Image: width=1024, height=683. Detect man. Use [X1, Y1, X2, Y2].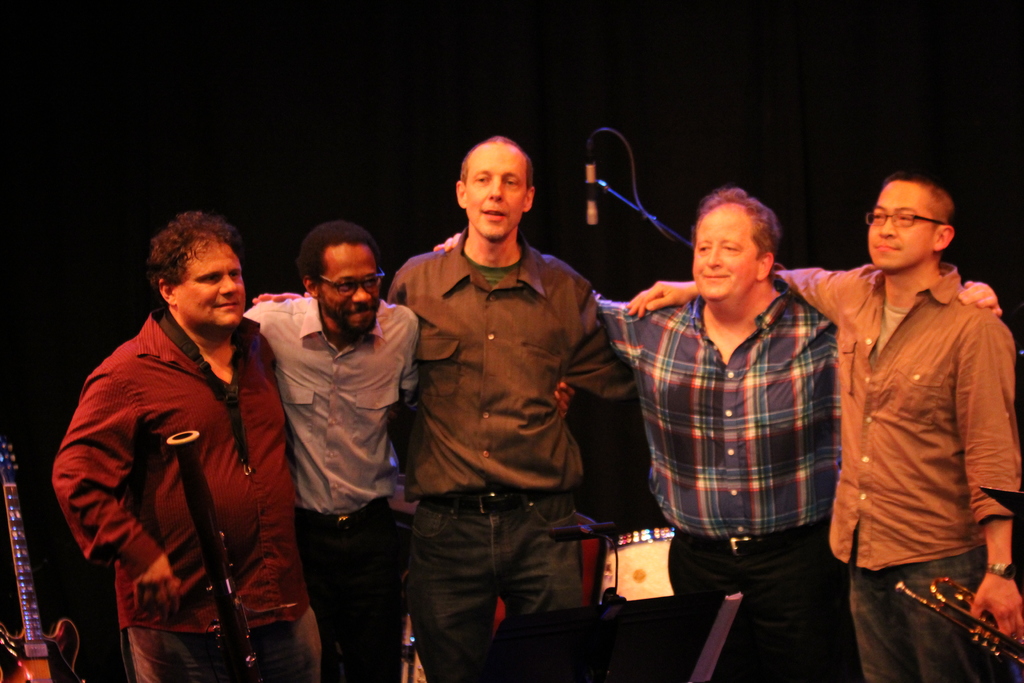
[46, 209, 328, 682].
